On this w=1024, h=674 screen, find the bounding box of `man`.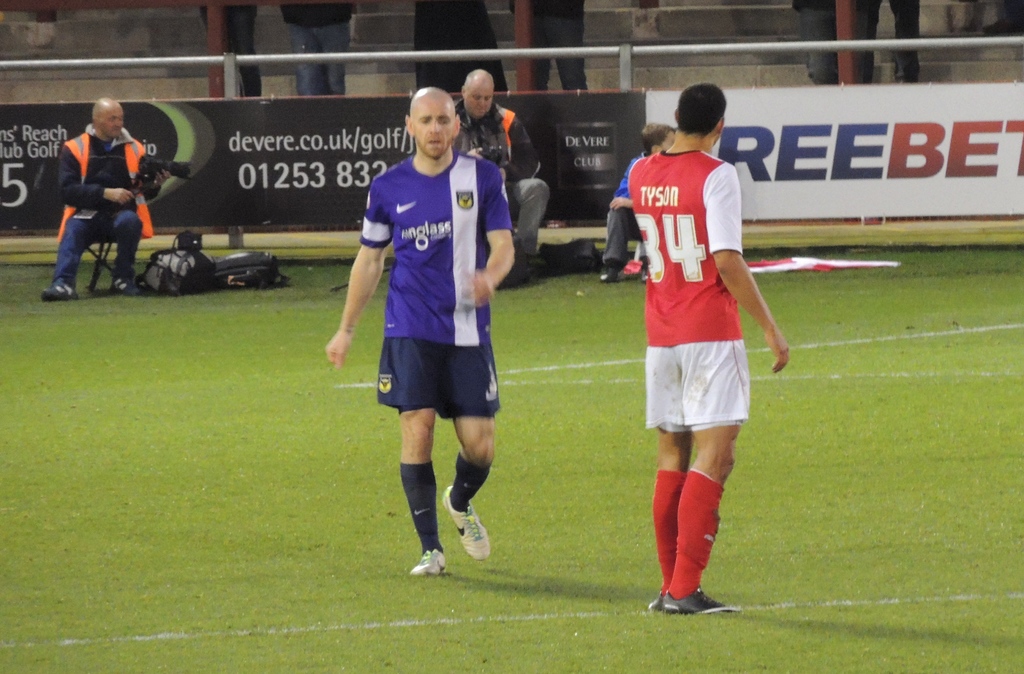
Bounding box: BBox(451, 70, 552, 269).
